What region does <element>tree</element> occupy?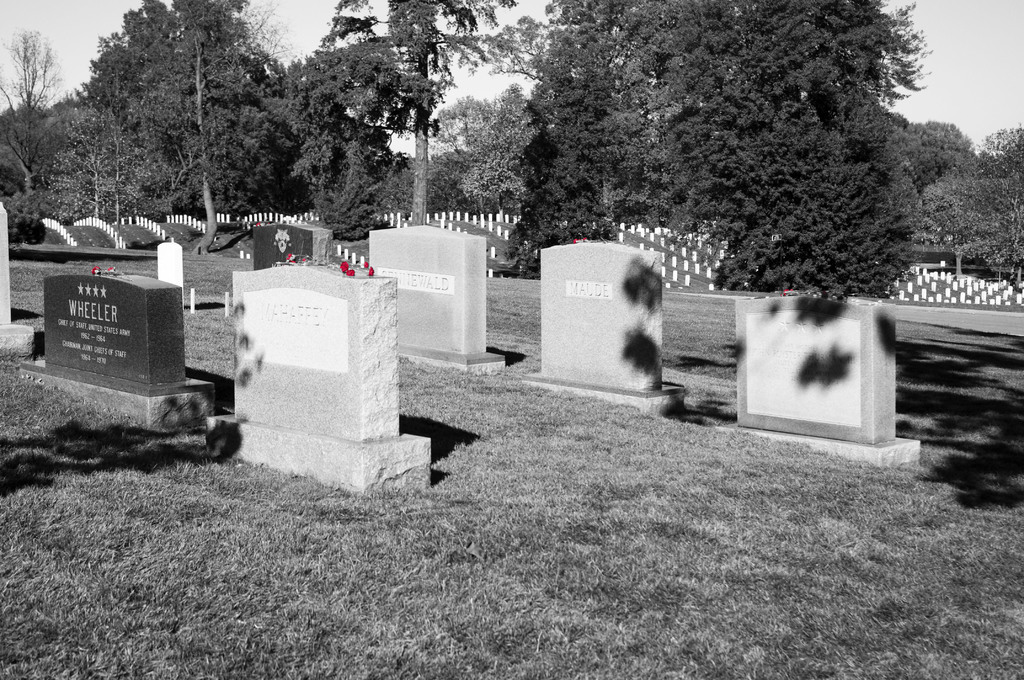
[320,0,511,222].
